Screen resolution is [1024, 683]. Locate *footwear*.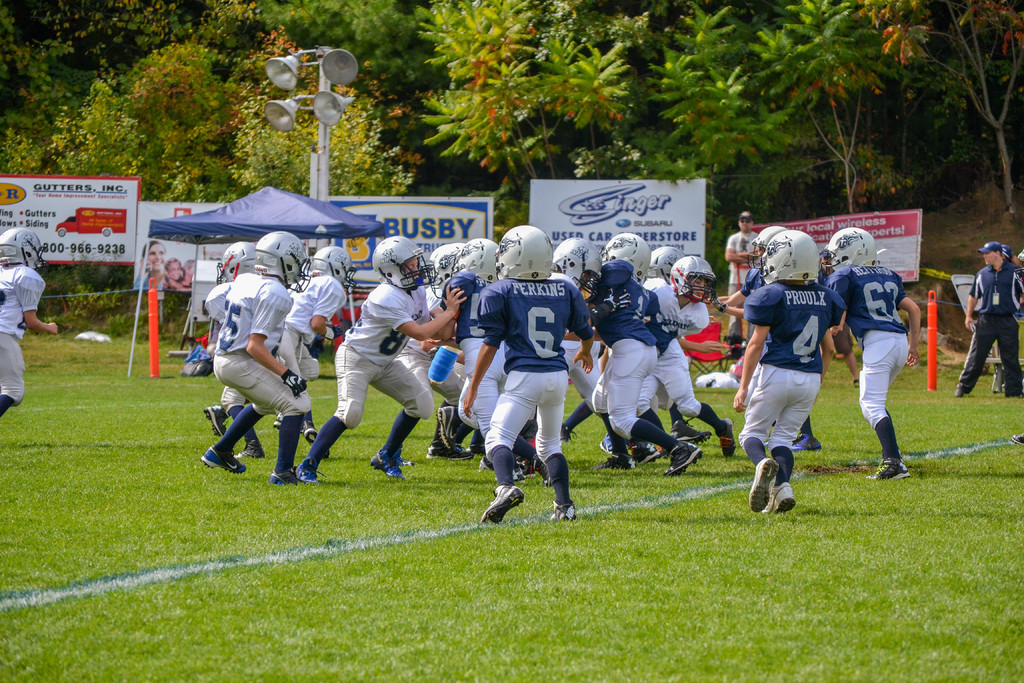
detection(793, 432, 820, 452).
